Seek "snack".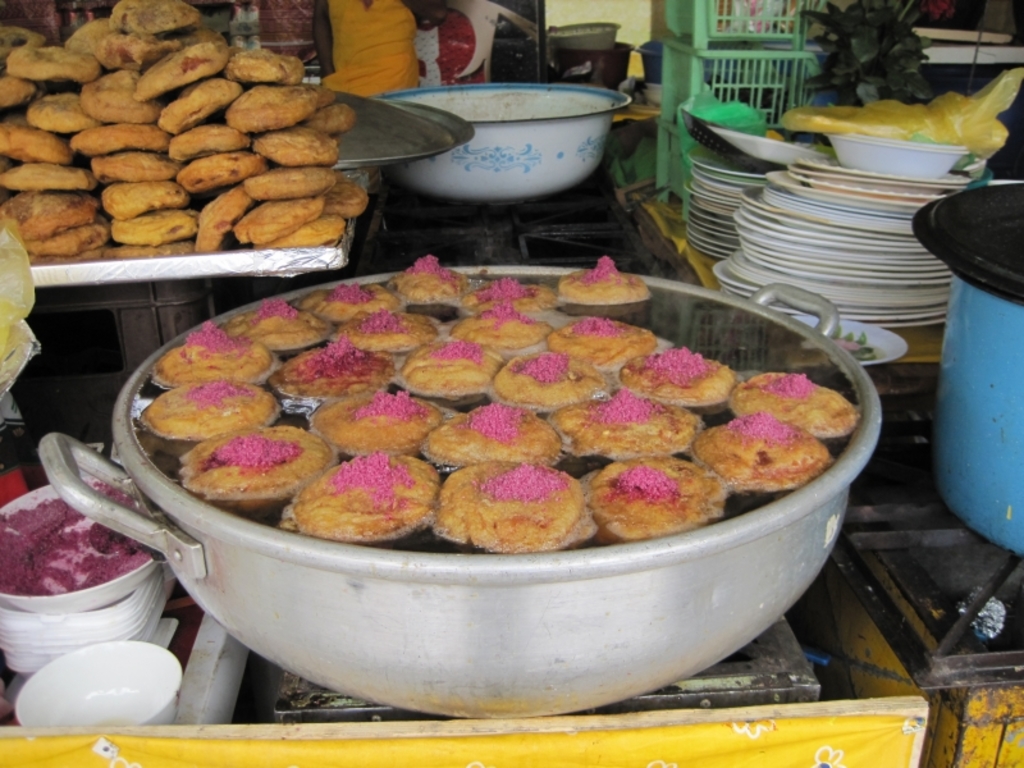
[x1=428, y1=463, x2=598, y2=562].
